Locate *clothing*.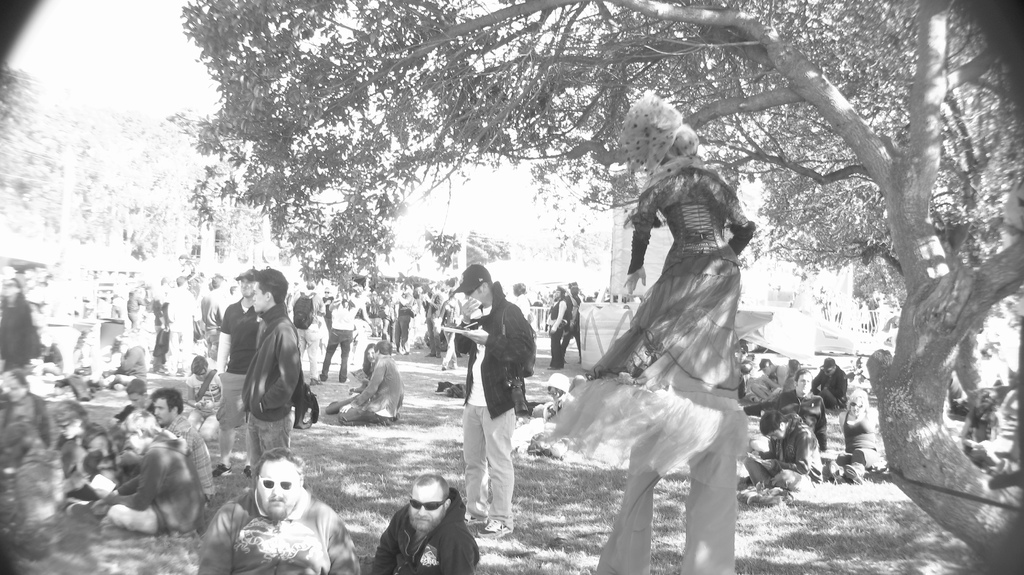
Bounding box: 752, 363, 788, 400.
